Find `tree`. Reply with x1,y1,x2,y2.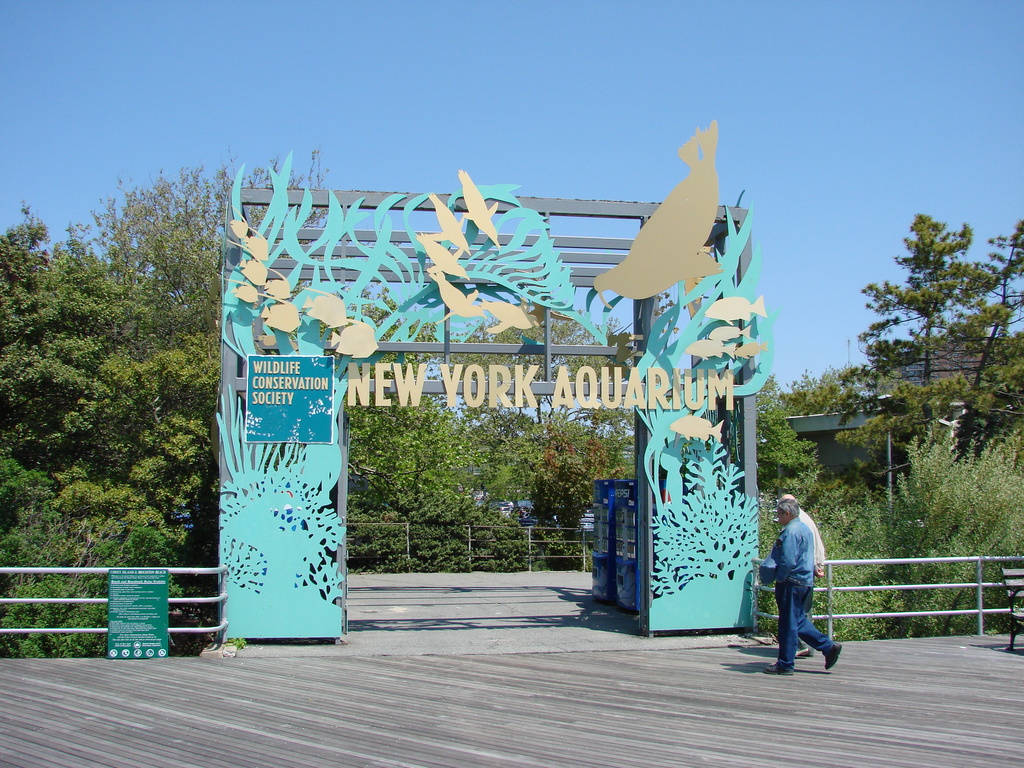
751,388,827,506.
